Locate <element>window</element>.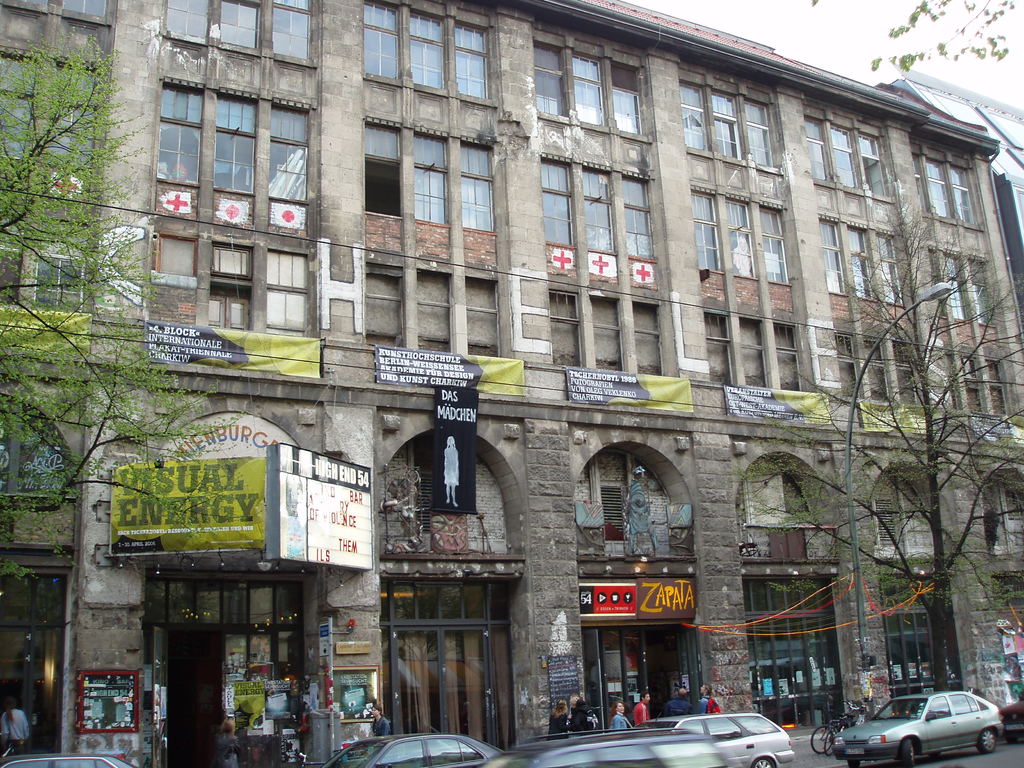
Bounding box: 368, 265, 405, 351.
